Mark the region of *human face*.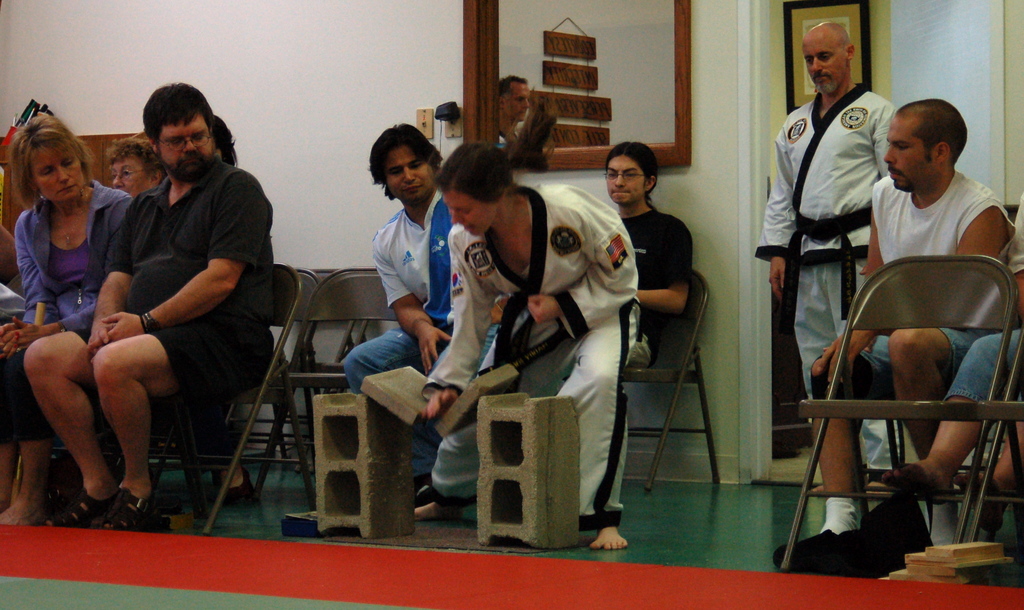
Region: box=[883, 110, 935, 191].
